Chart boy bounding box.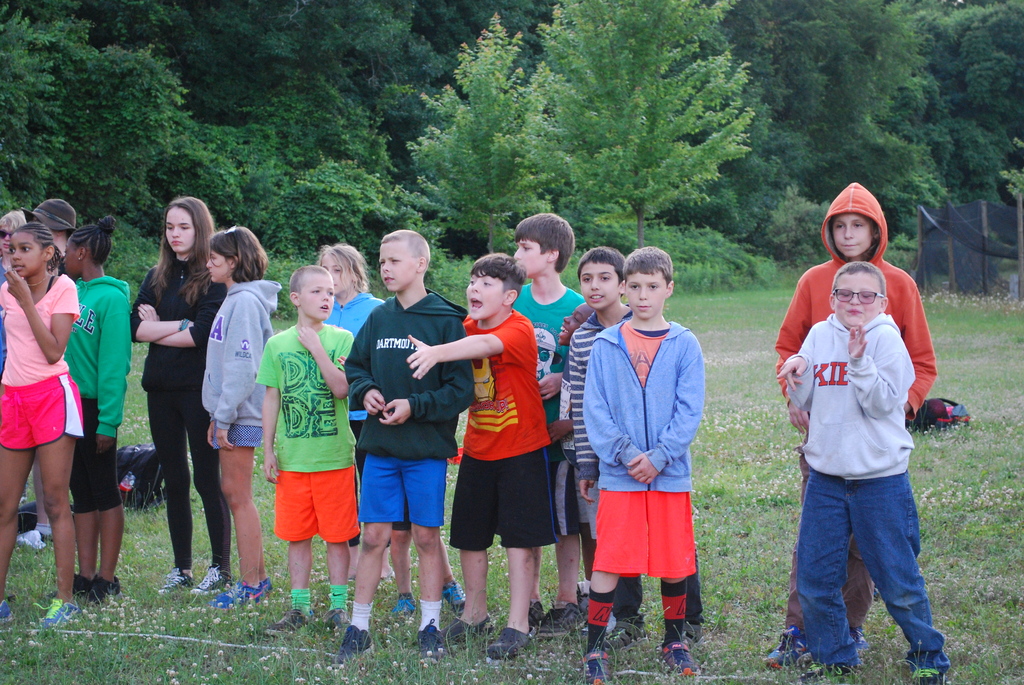
Charted: <bbox>779, 264, 950, 684</bbox>.
